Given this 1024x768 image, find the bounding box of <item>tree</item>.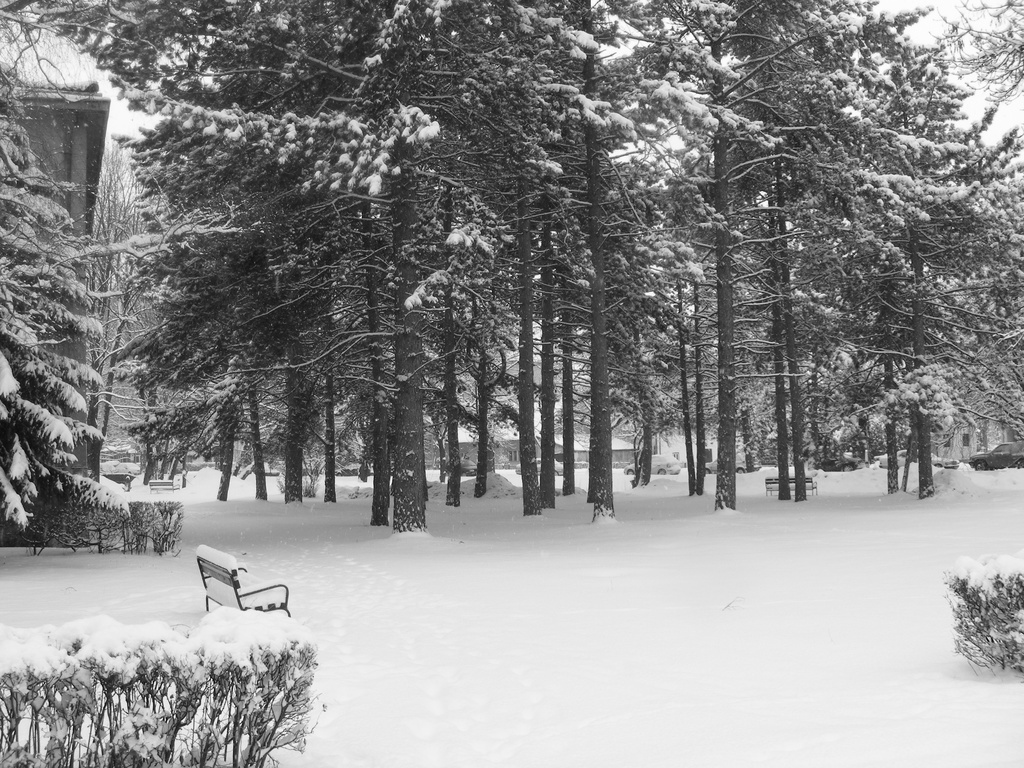
crop(852, 0, 943, 499).
